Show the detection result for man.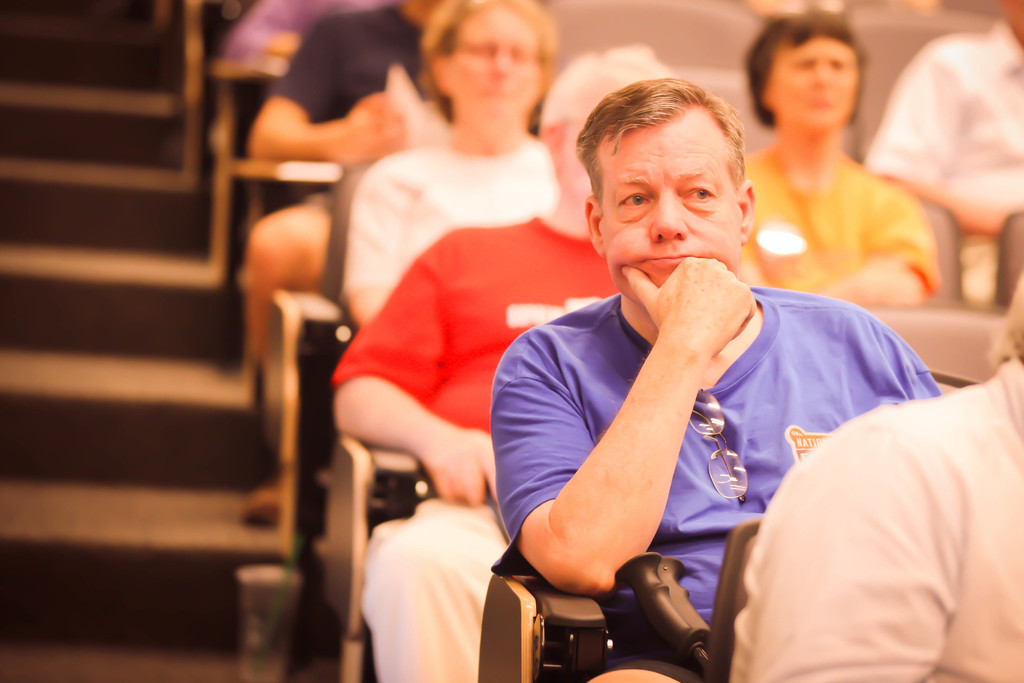
{"x1": 333, "y1": 50, "x2": 683, "y2": 682}.
